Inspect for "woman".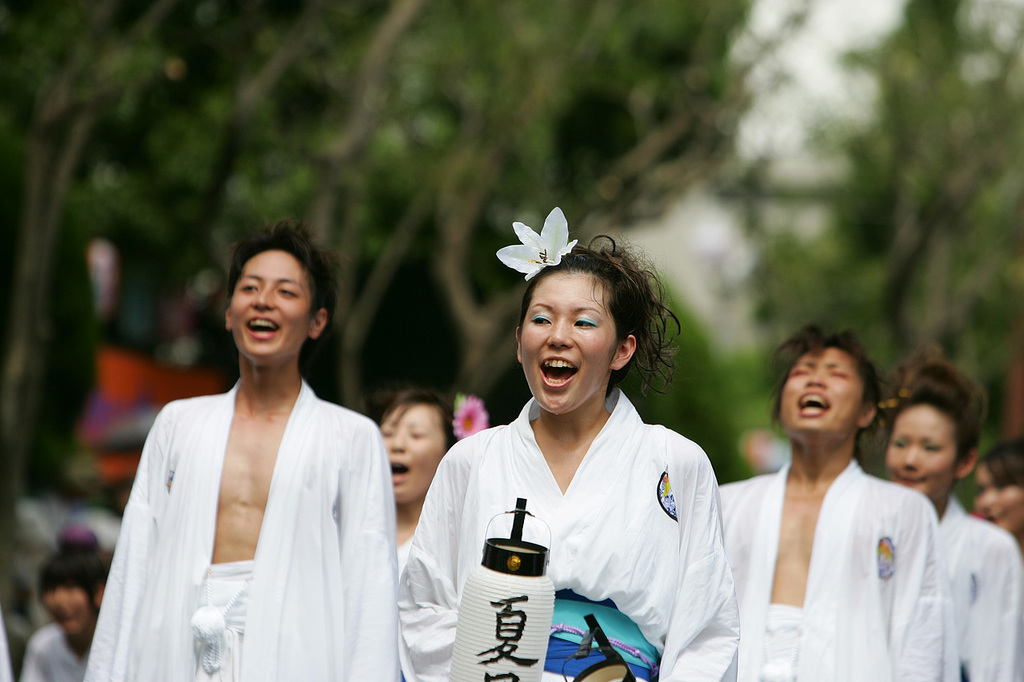
Inspection: l=974, t=434, r=1022, b=541.
